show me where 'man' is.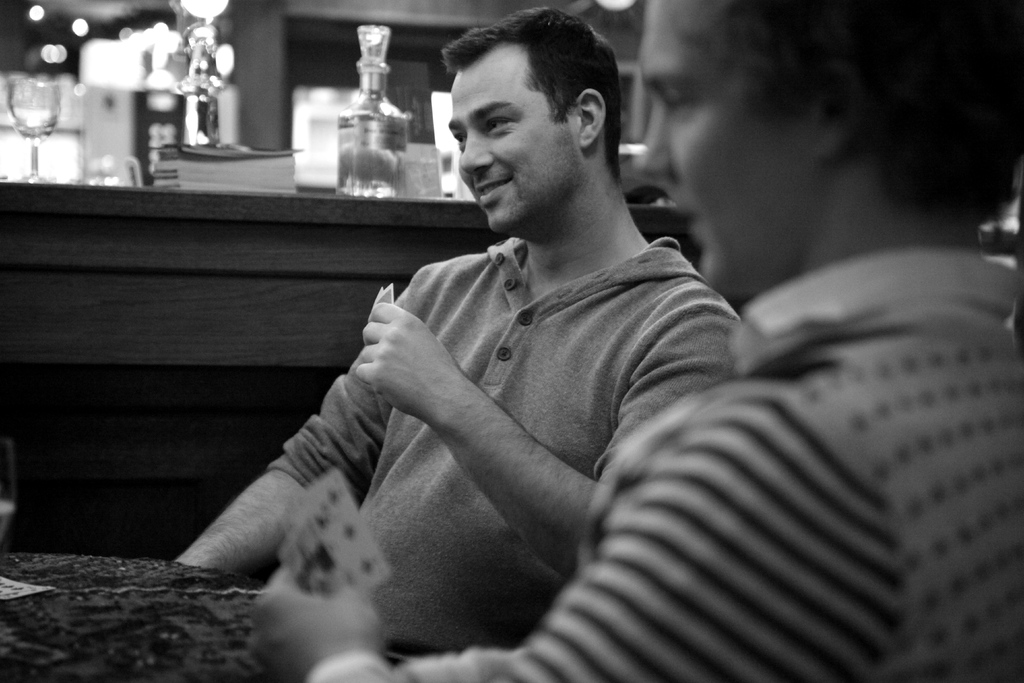
'man' is at Rect(243, 0, 1023, 682).
